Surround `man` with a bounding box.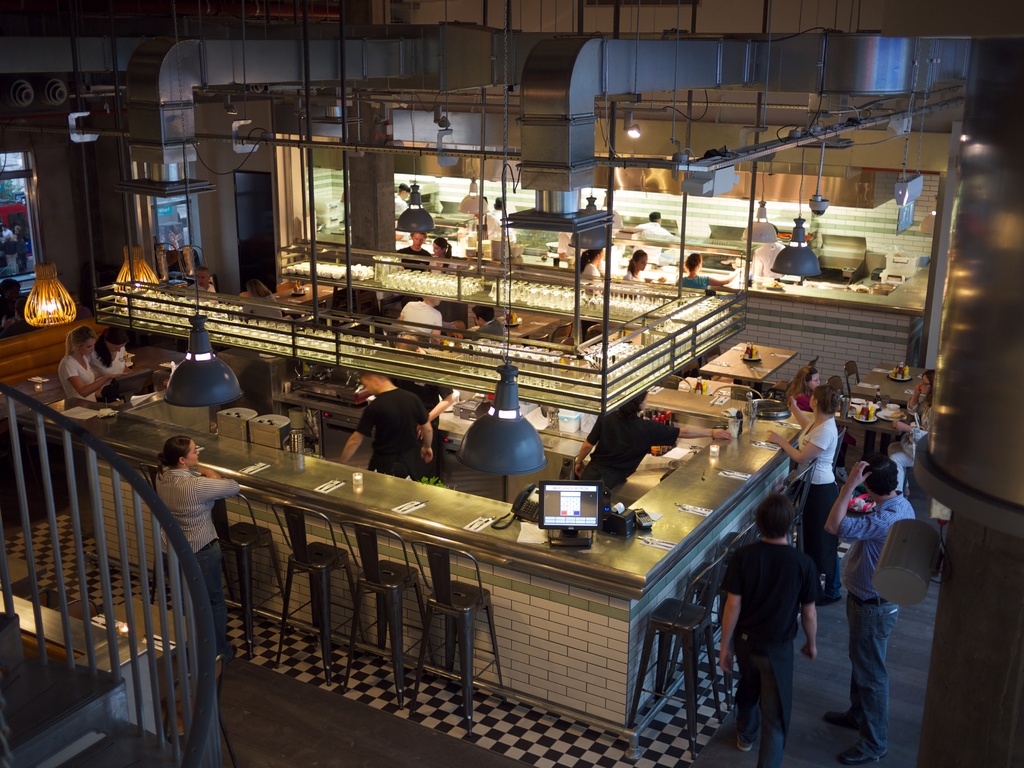
box=[396, 232, 430, 270].
